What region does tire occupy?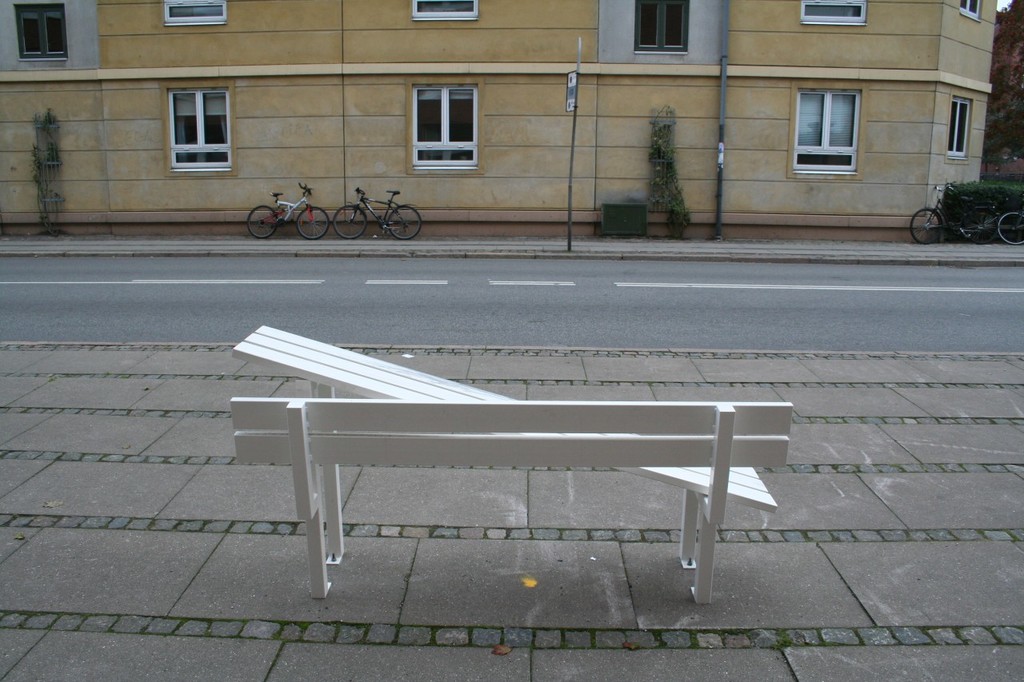
[389,205,421,240].
